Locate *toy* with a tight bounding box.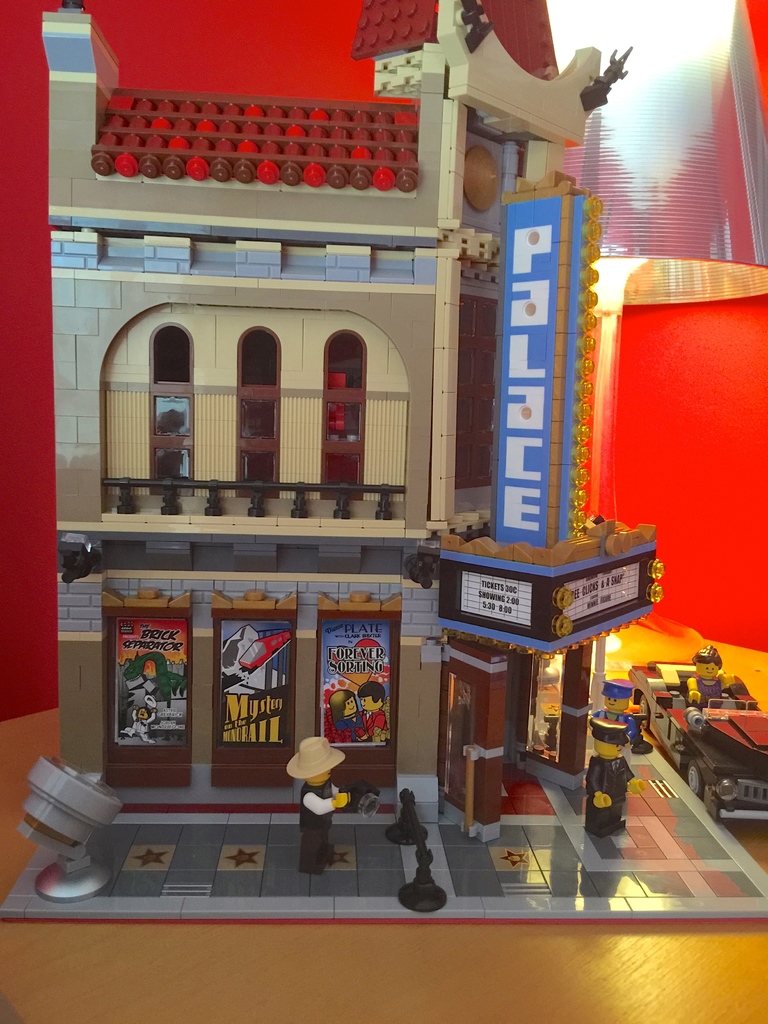
crop(571, 682, 671, 820).
